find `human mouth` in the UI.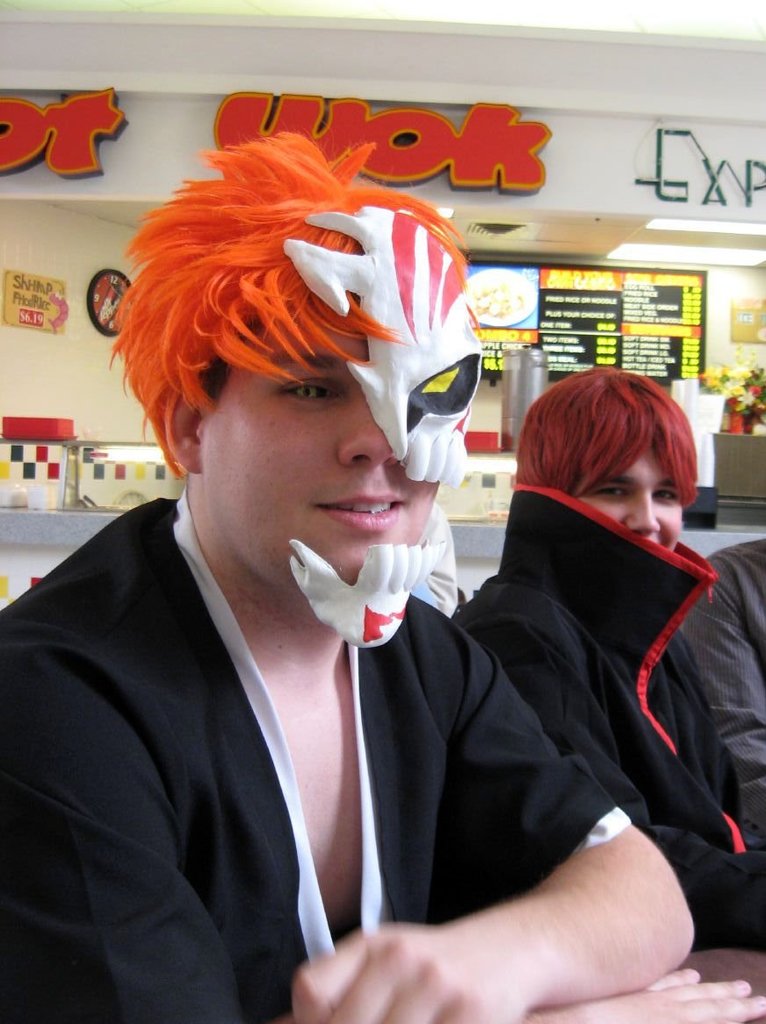
UI element at <bbox>324, 495, 401, 527</bbox>.
